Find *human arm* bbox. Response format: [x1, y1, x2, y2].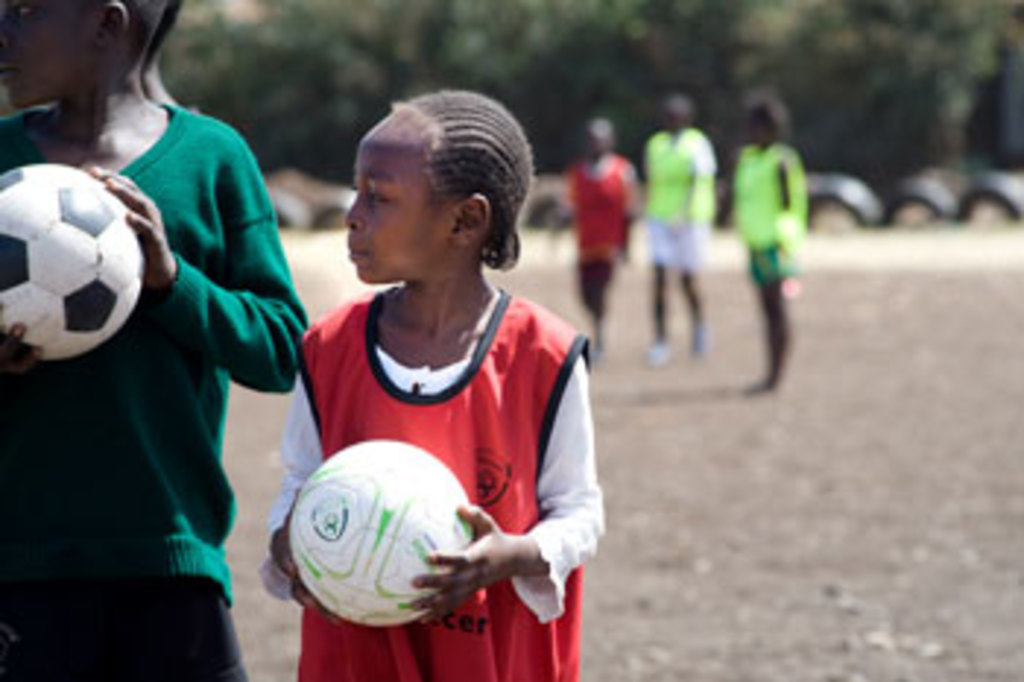
[0, 319, 44, 375].
